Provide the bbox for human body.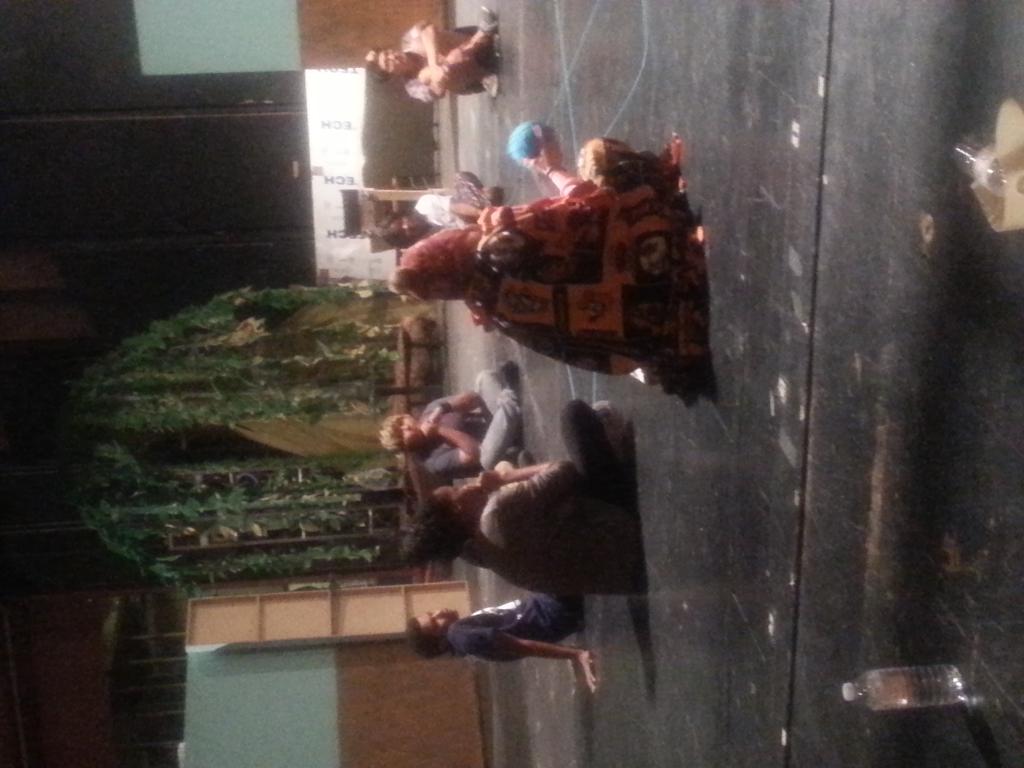
(402,19,505,108).
